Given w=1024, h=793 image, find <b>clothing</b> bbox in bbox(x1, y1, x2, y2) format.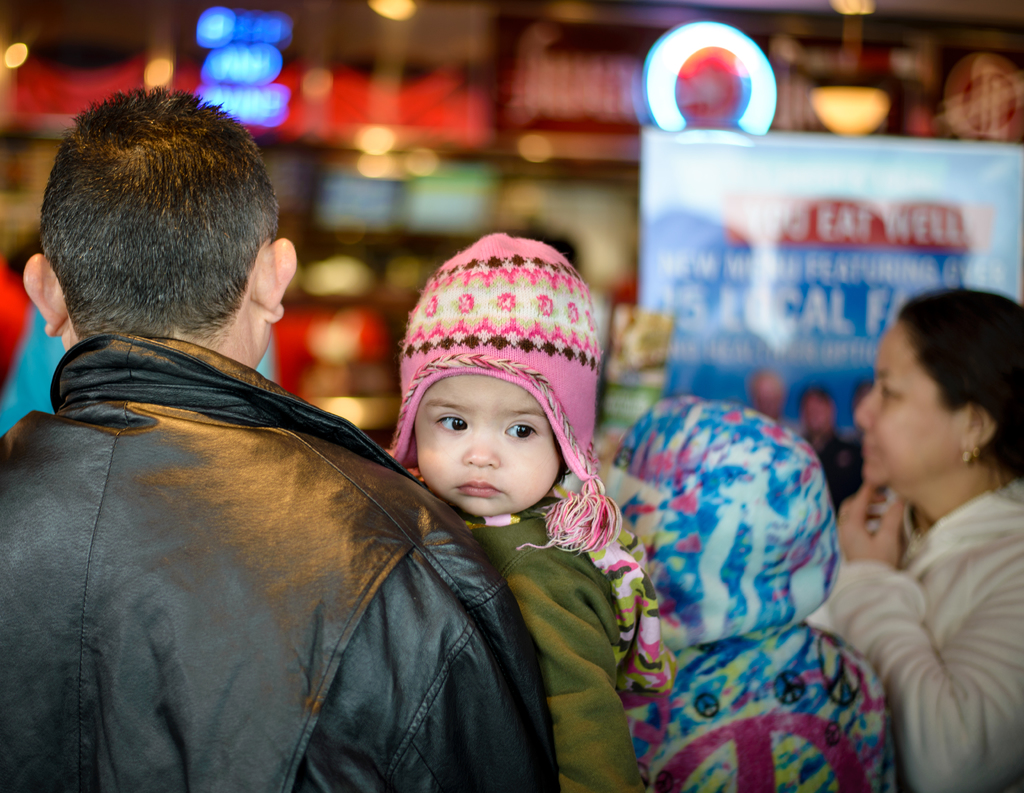
bbox(829, 458, 1023, 792).
